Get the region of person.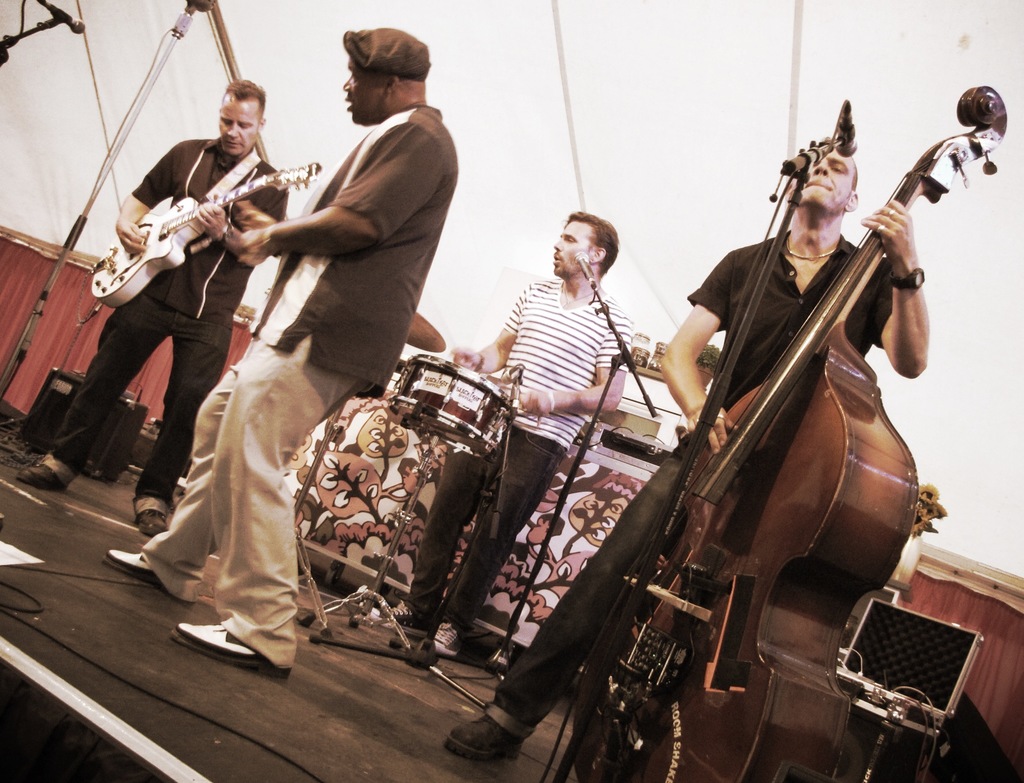
select_region(97, 28, 458, 677).
